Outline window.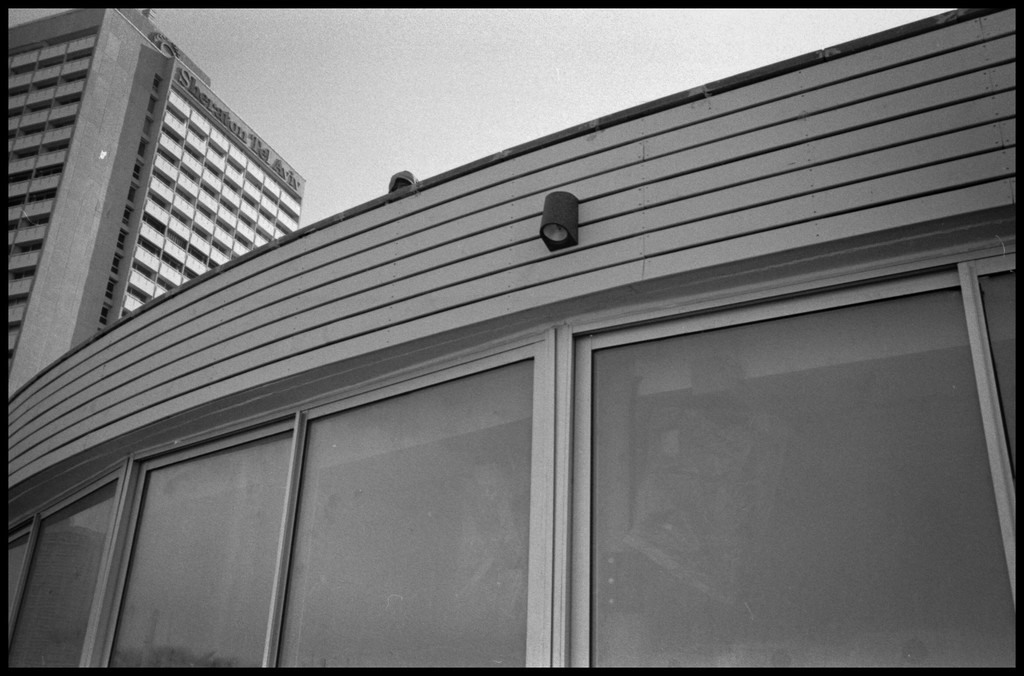
Outline: [136,140,149,159].
